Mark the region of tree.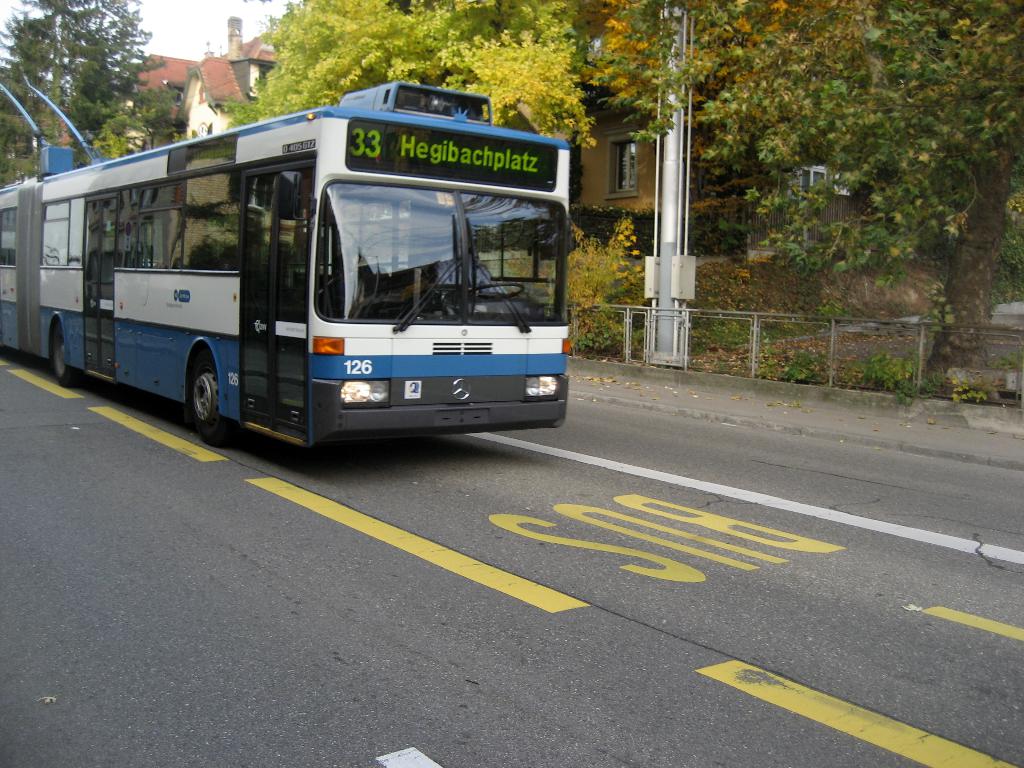
Region: BBox(569, 0, 1023, 399).
